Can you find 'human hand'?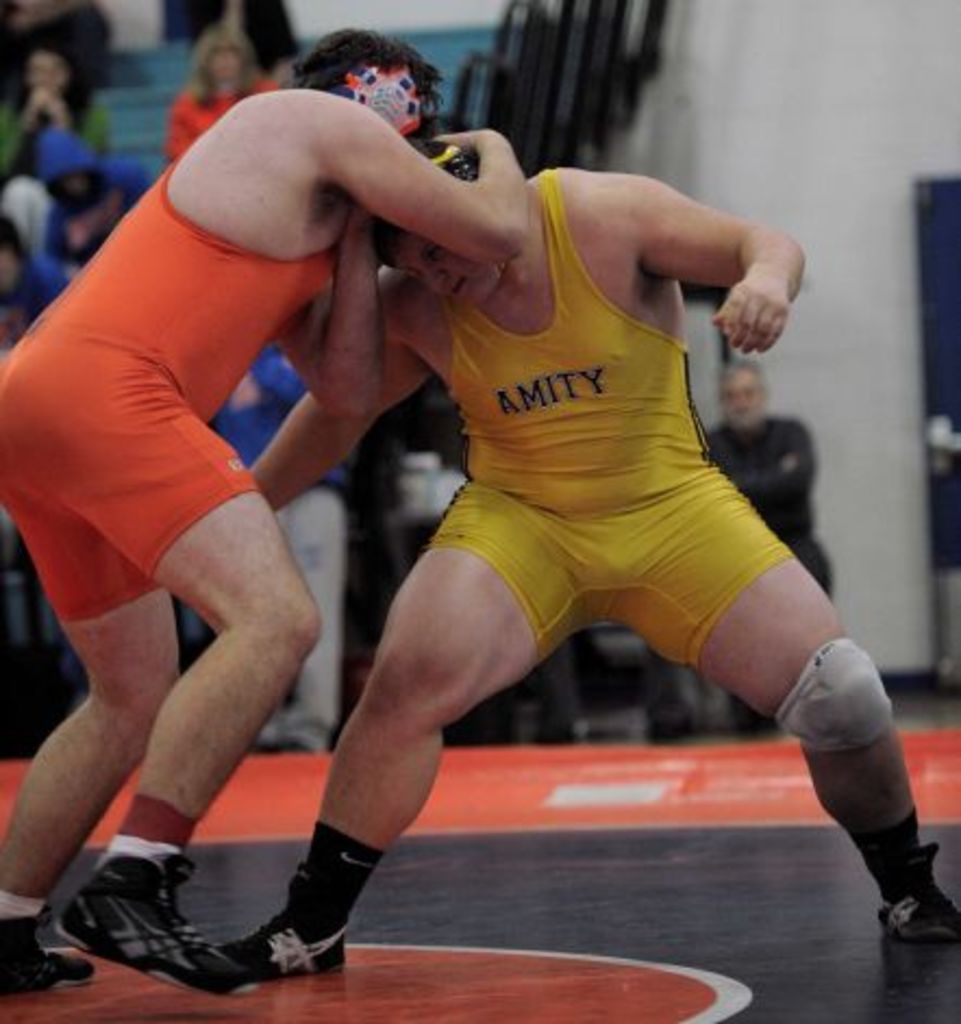
Yes, bounding box: x1=26, y1=87, x2=50, y2=111.
